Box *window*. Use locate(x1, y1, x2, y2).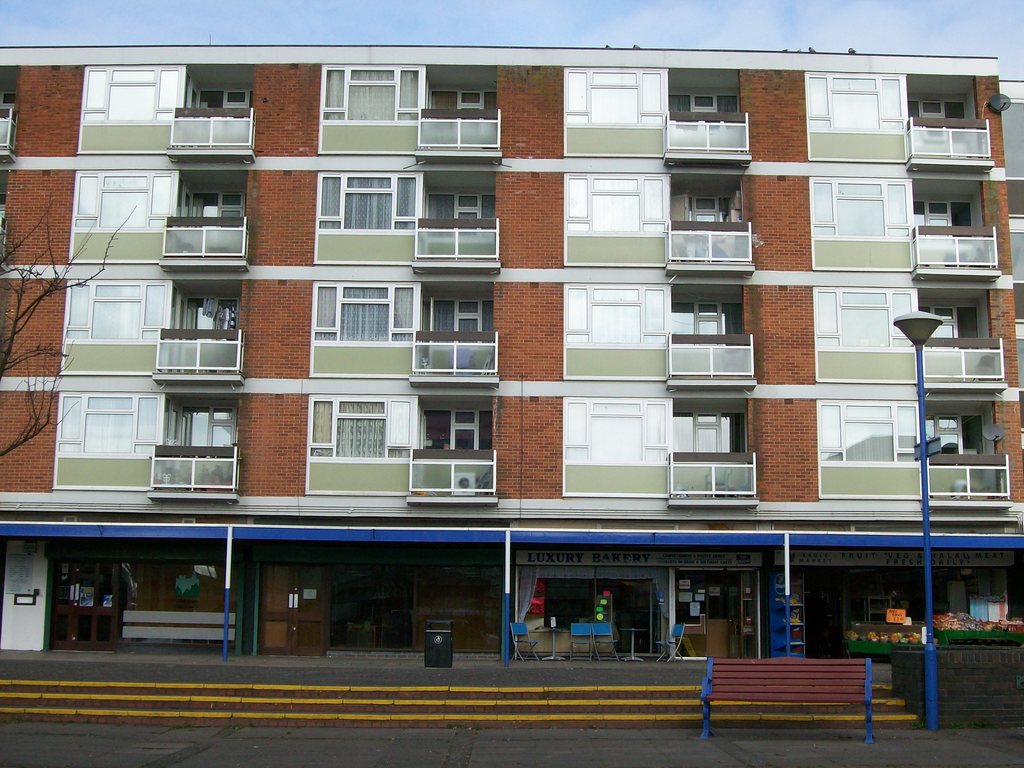
locate(318, 66, 423, 124).
